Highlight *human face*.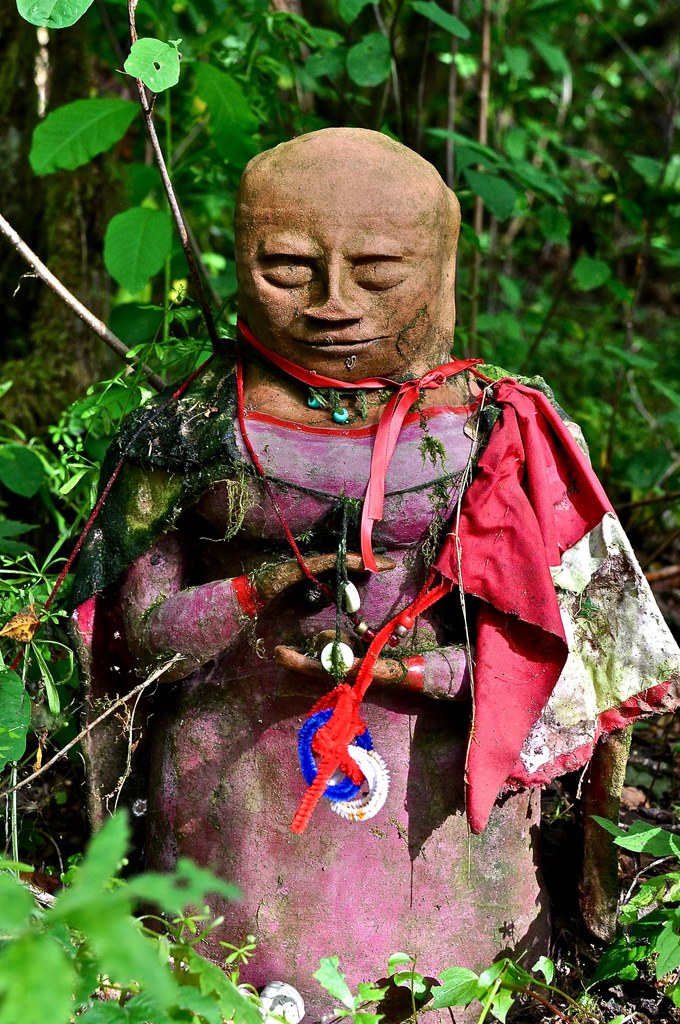
Highlighted region: {"x1": 240, "y1": 209, "x2": 436, "y2": 372}.
